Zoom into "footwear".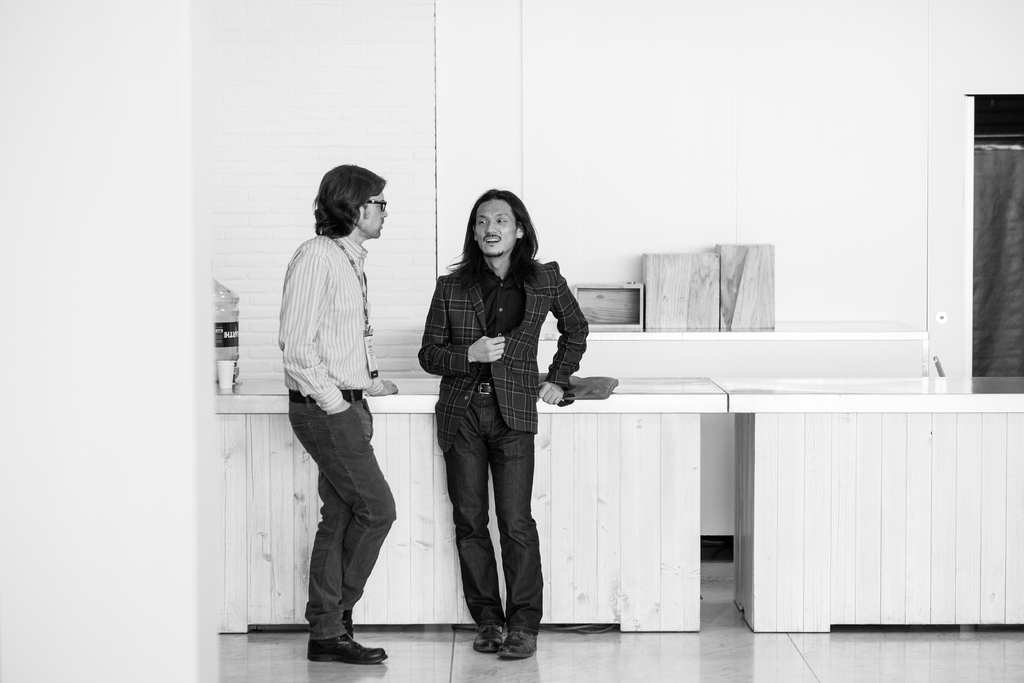
Zoom target: select_region(305, 572, 378, 664).
